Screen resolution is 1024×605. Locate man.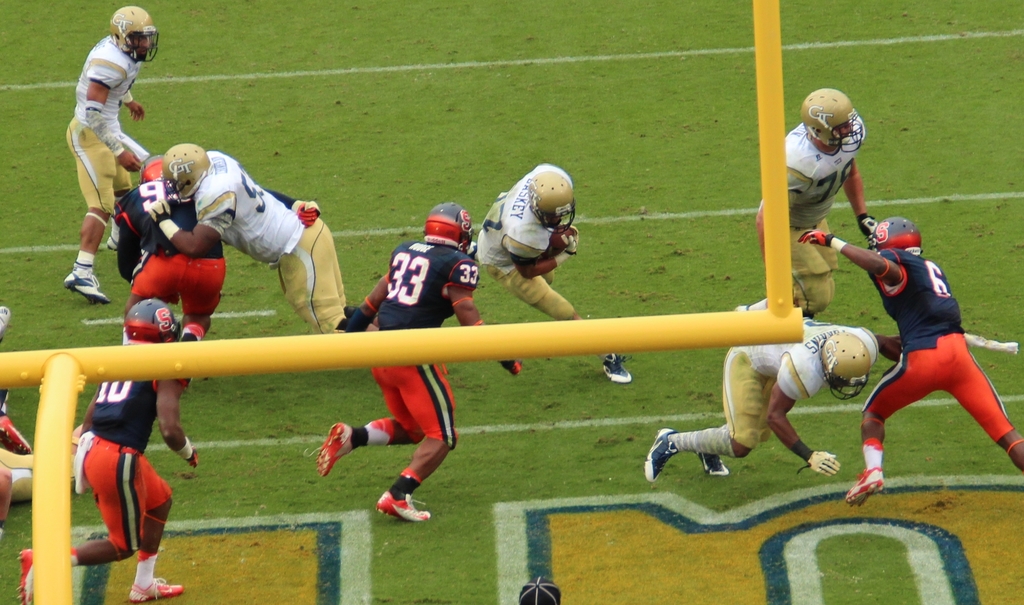
<region>60, 5, 159, 305</region>.
